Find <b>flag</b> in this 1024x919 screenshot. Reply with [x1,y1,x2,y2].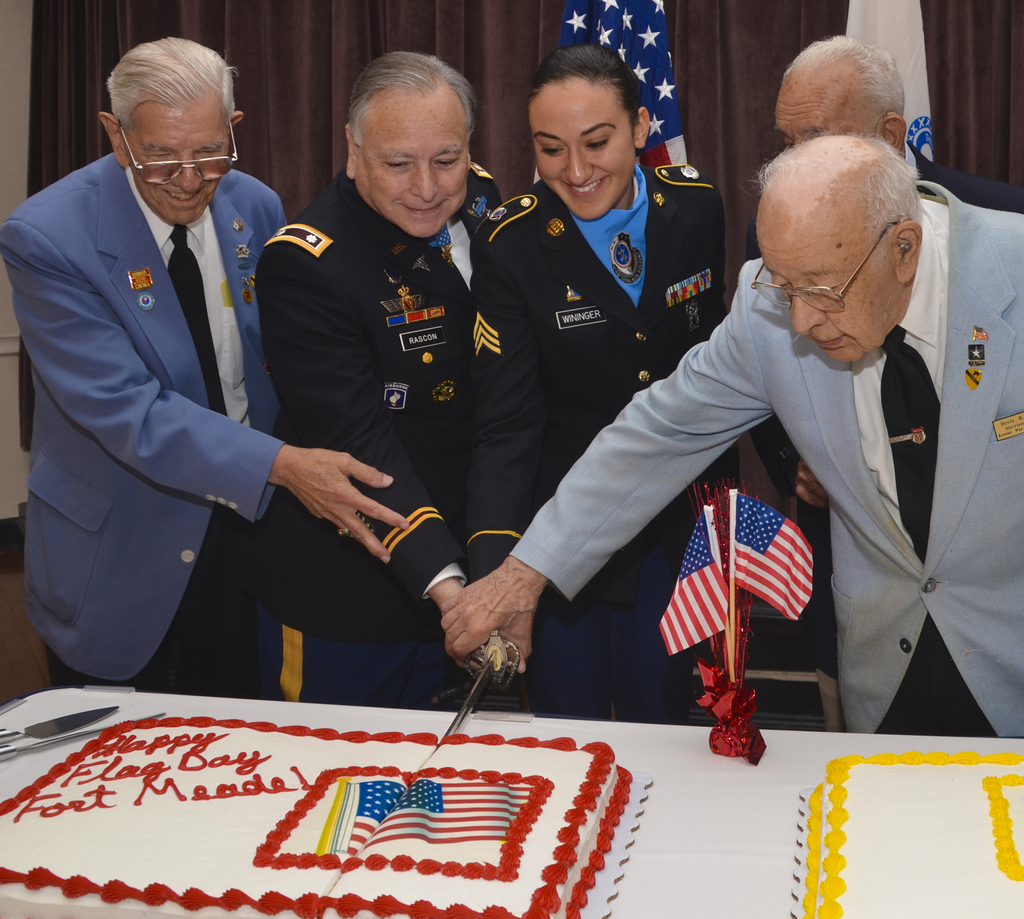
[657,496,735,655].
